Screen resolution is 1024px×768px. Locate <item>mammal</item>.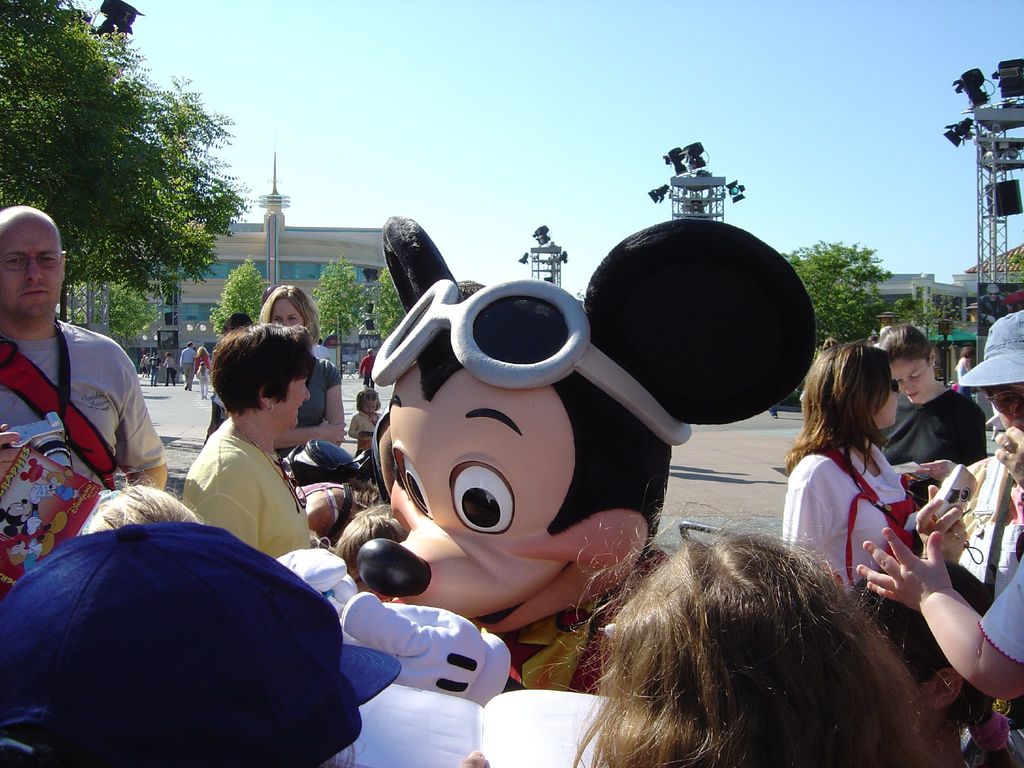
(88,467,207,534).
